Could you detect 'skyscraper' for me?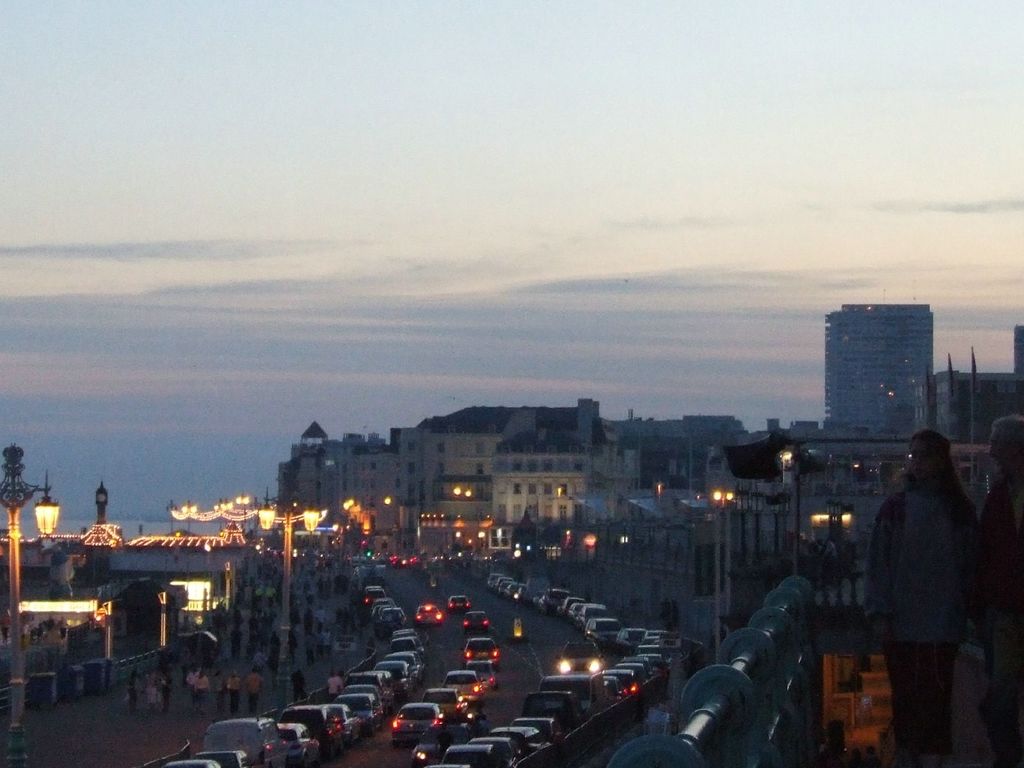
Detection result: 814, 297, 941, 452.
